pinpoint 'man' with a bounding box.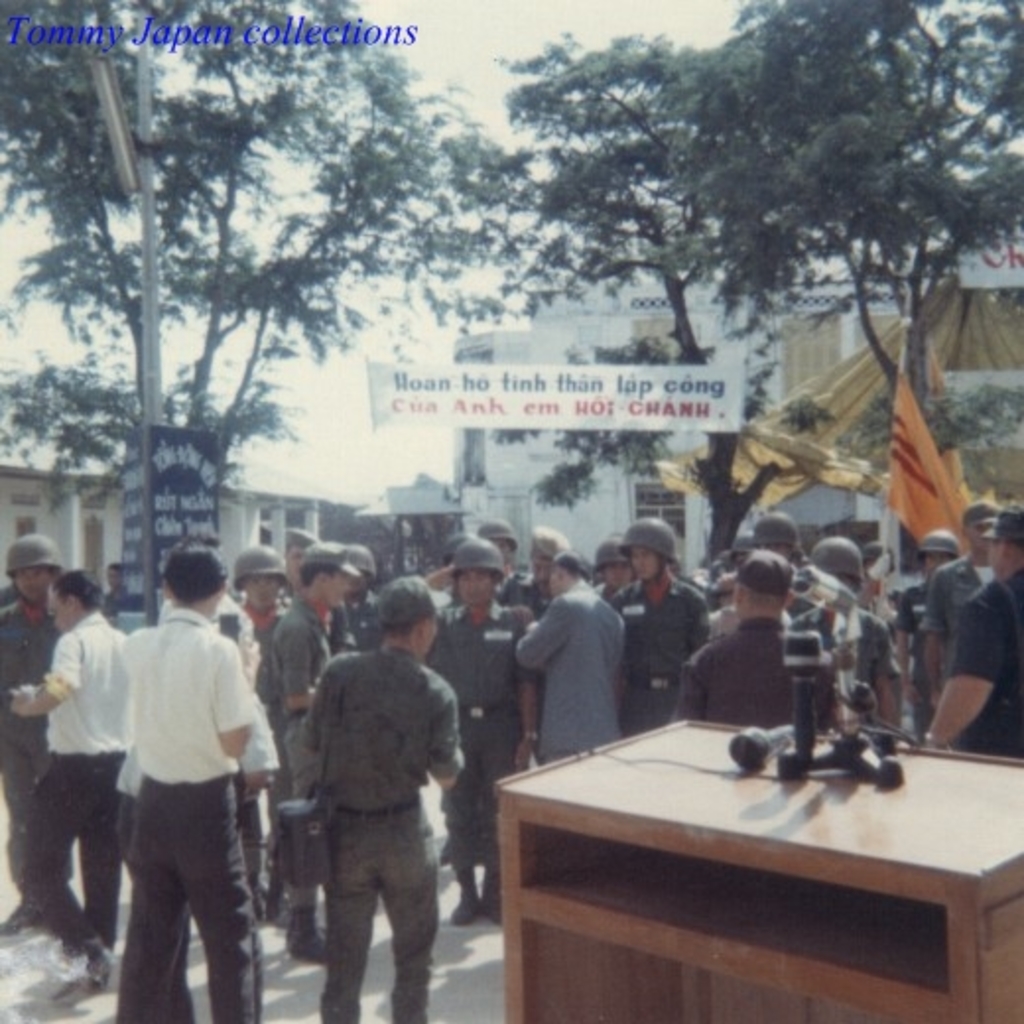
[left=811, top=534, right=900, bottom=733].
